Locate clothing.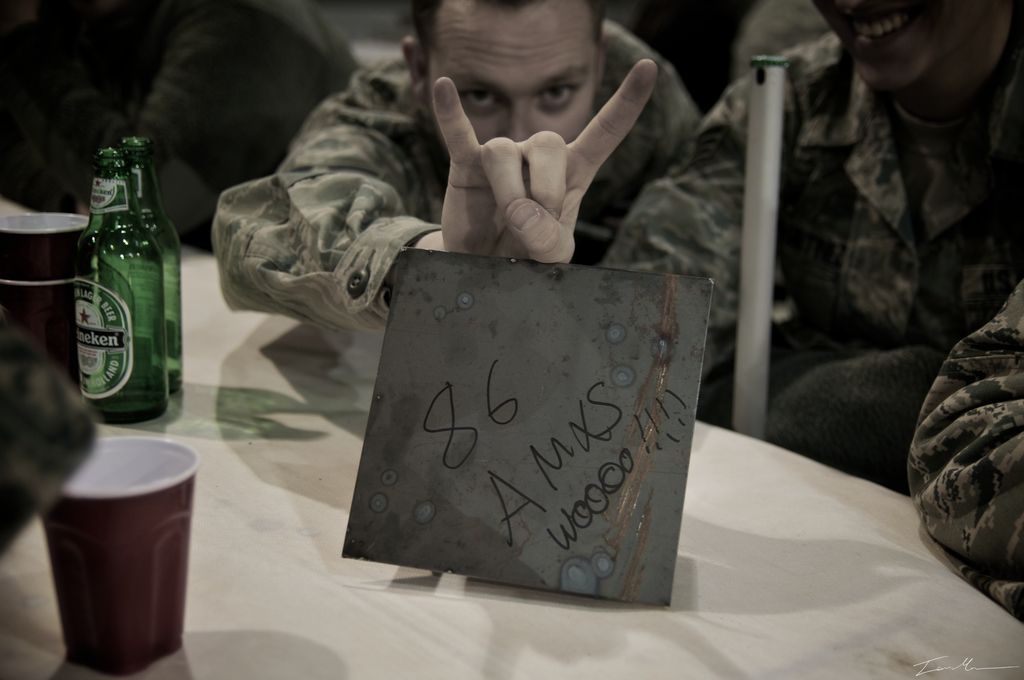
Bounding box: [x1=676, y1=0, x2=980, y2=457].
